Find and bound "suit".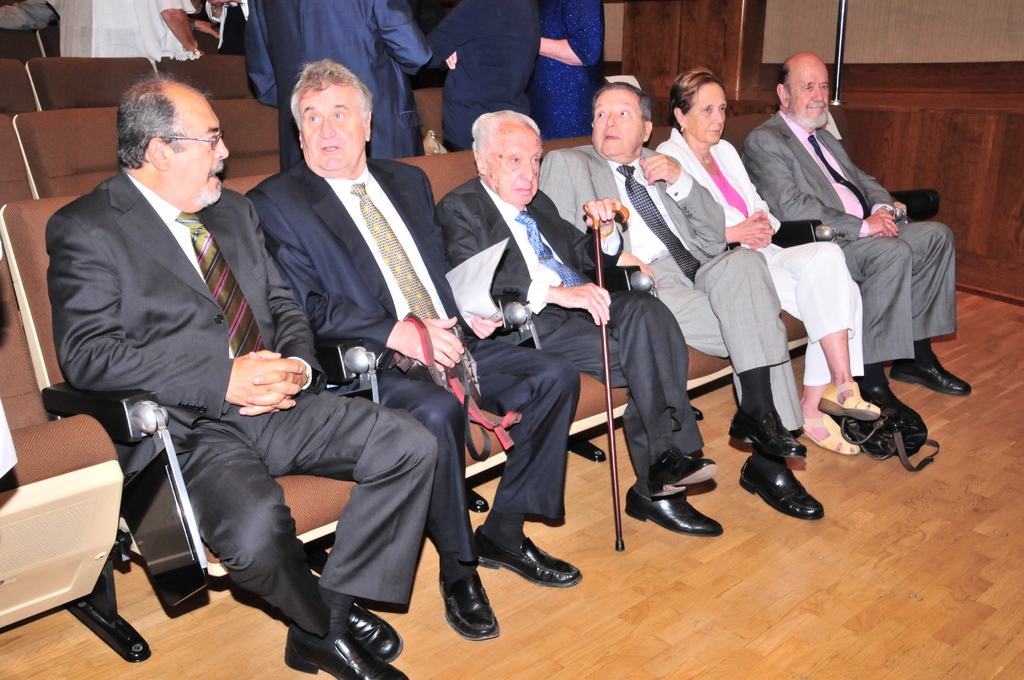
Bound: select_region(656, 130, 882, 391).
